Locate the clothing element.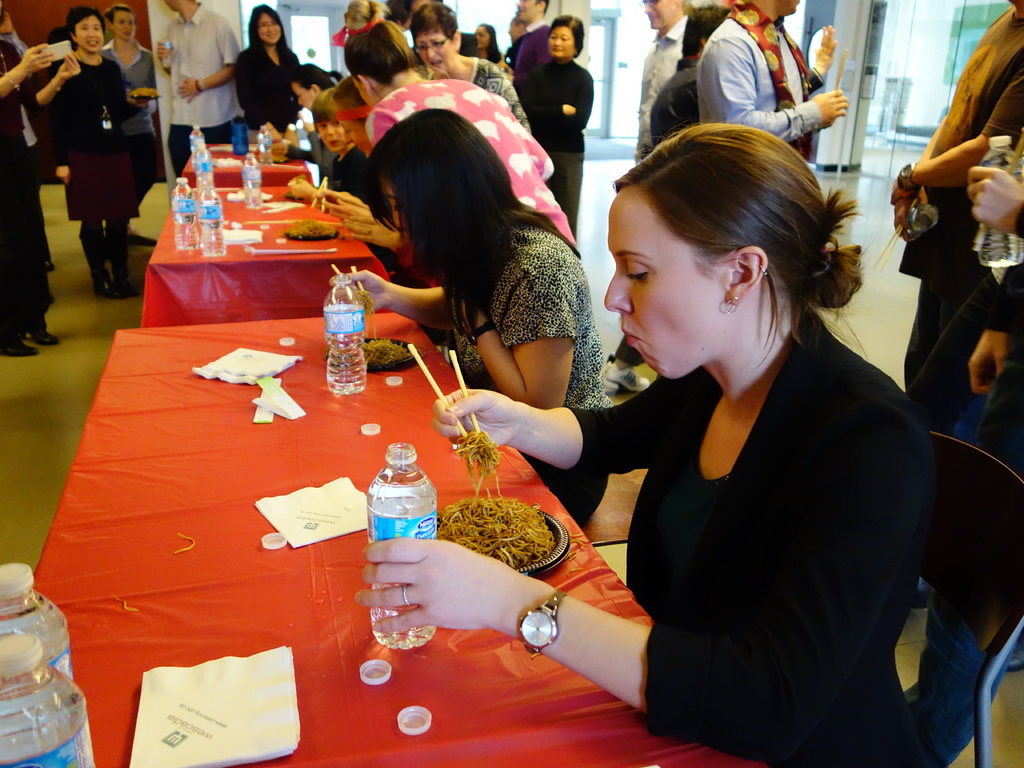
Element bbox: BBox(232, 44, 300, 145).
